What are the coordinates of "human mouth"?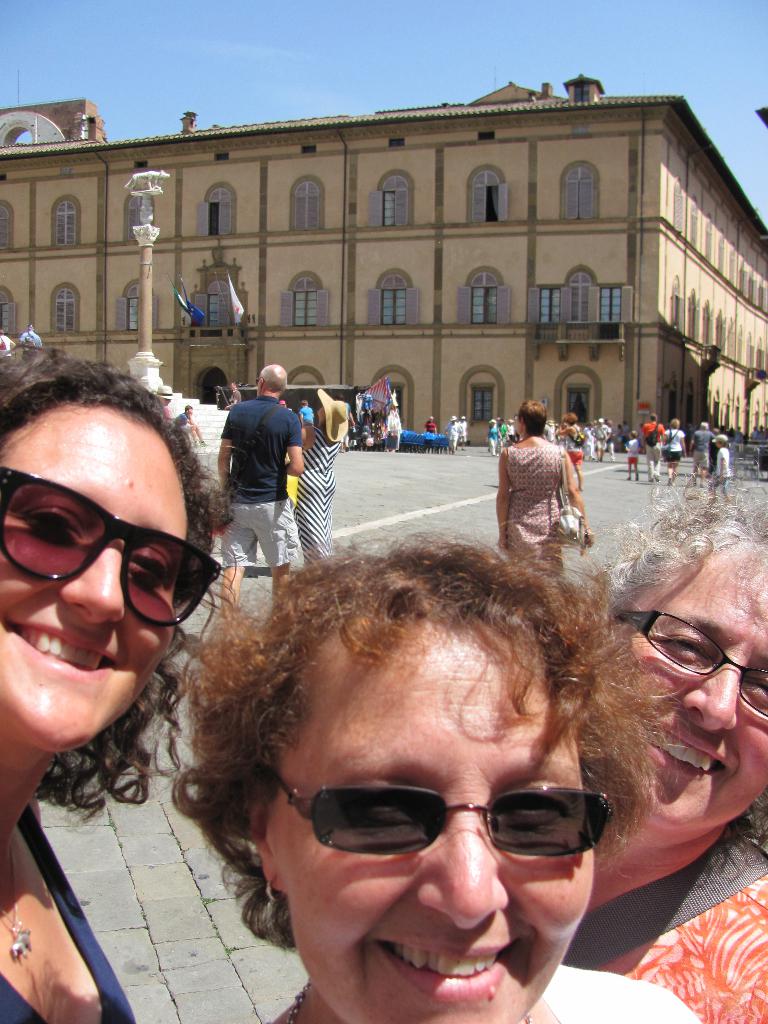
detection(363, 920, 531, 1002).
